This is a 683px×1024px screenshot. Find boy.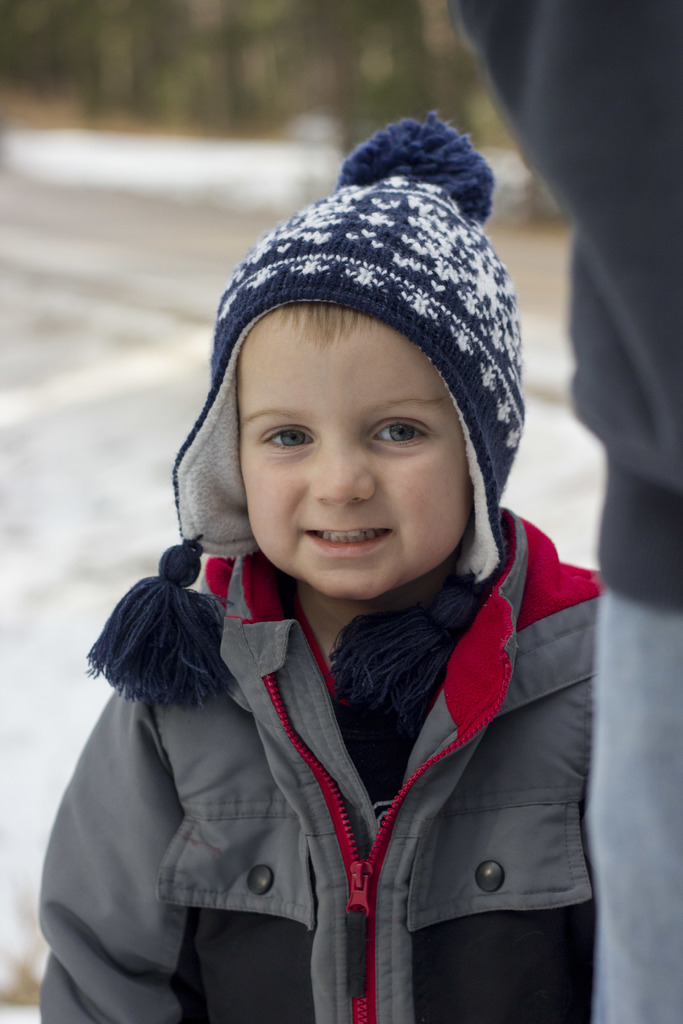
Bounding box: <bbox>26, 124, 600, 1023</bbox>.
